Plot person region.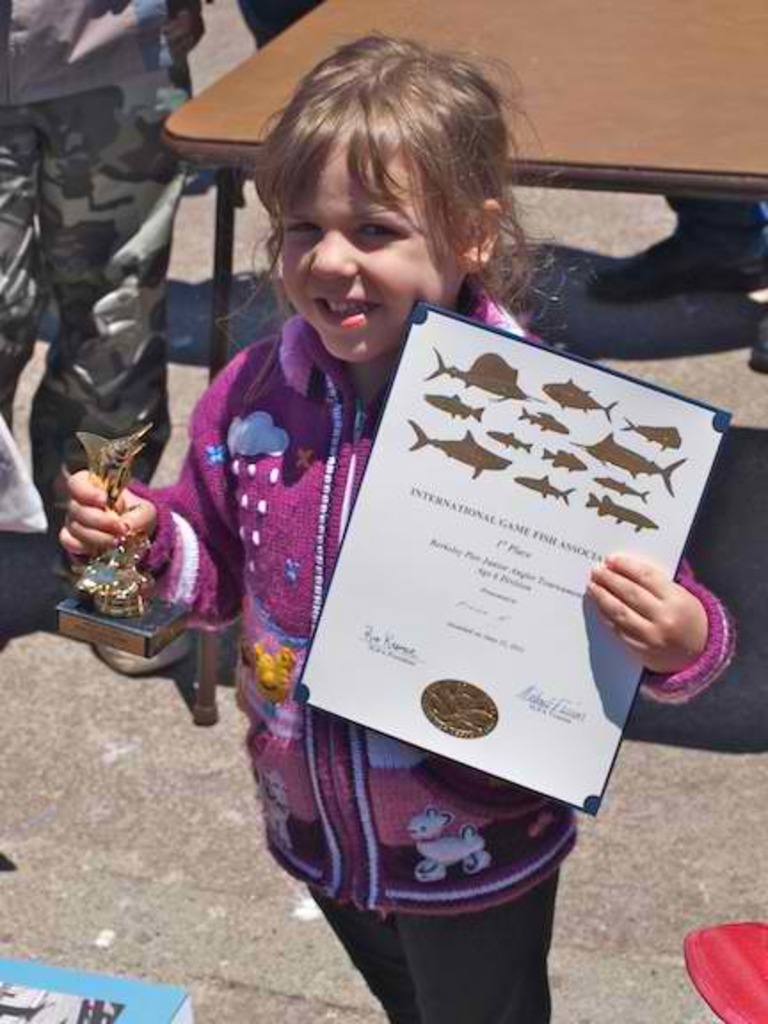
Plotted at region(60, 34, 745, 1022).
